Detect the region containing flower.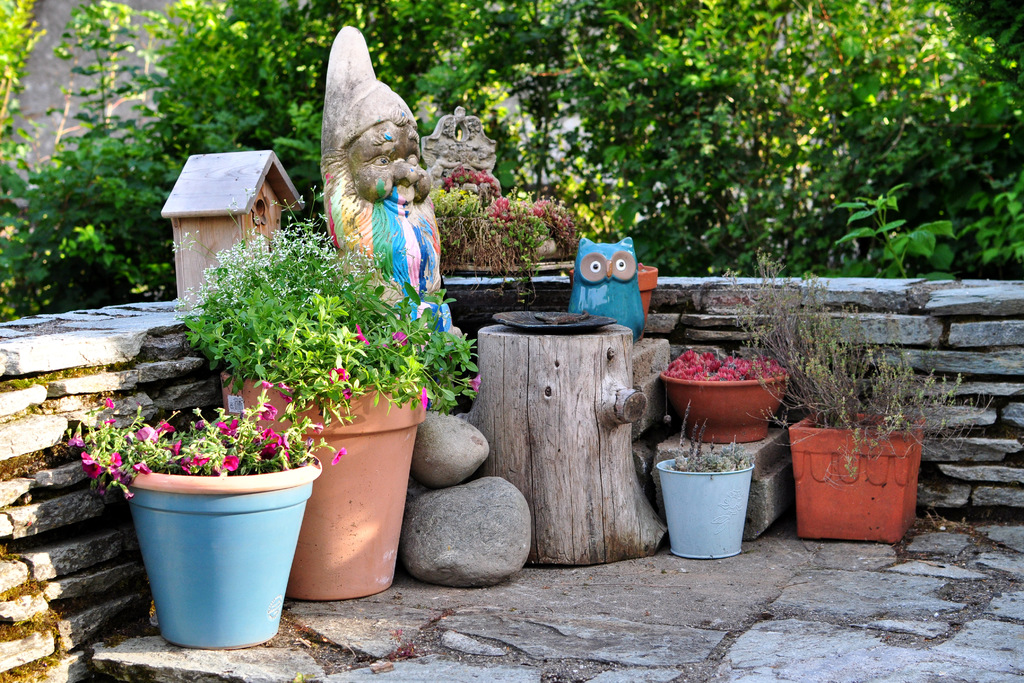
<box>355,322,368,344</box>.
